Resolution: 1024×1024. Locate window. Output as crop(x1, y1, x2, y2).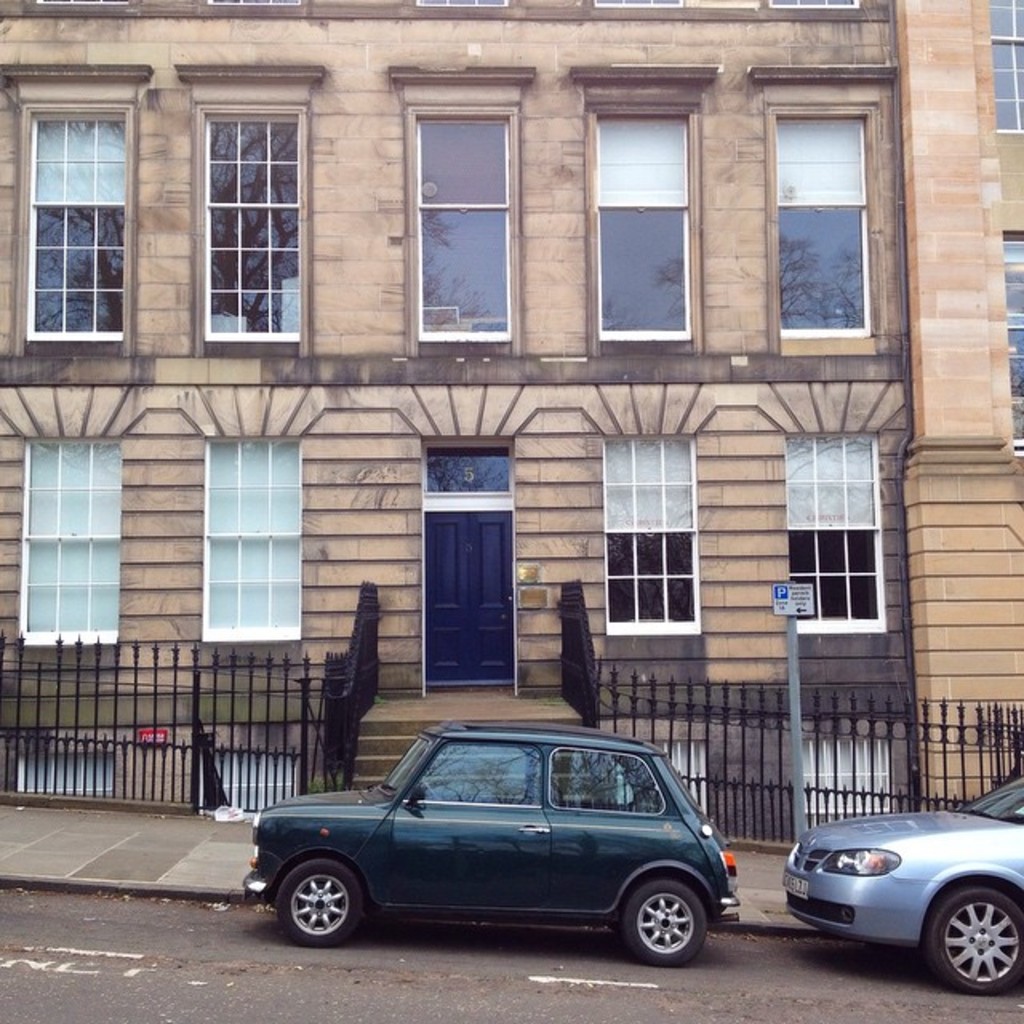
crop(573, 59, 722, 354).
